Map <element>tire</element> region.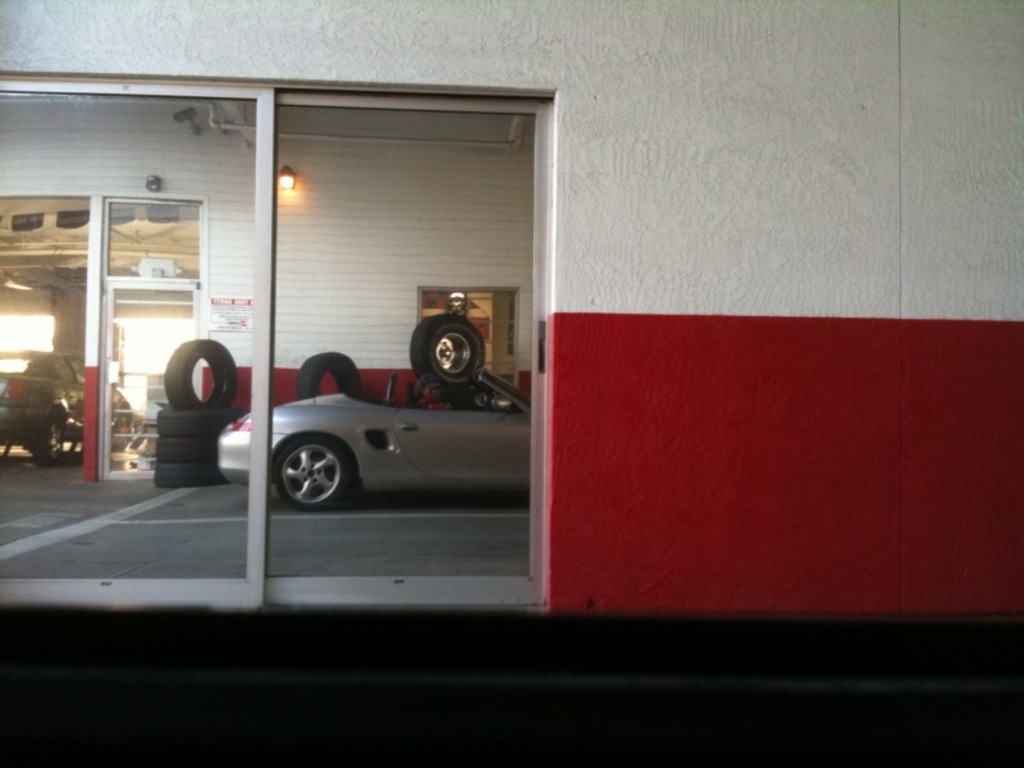
Mapped to x1=33, y1=413, x2=63, y2=463.
